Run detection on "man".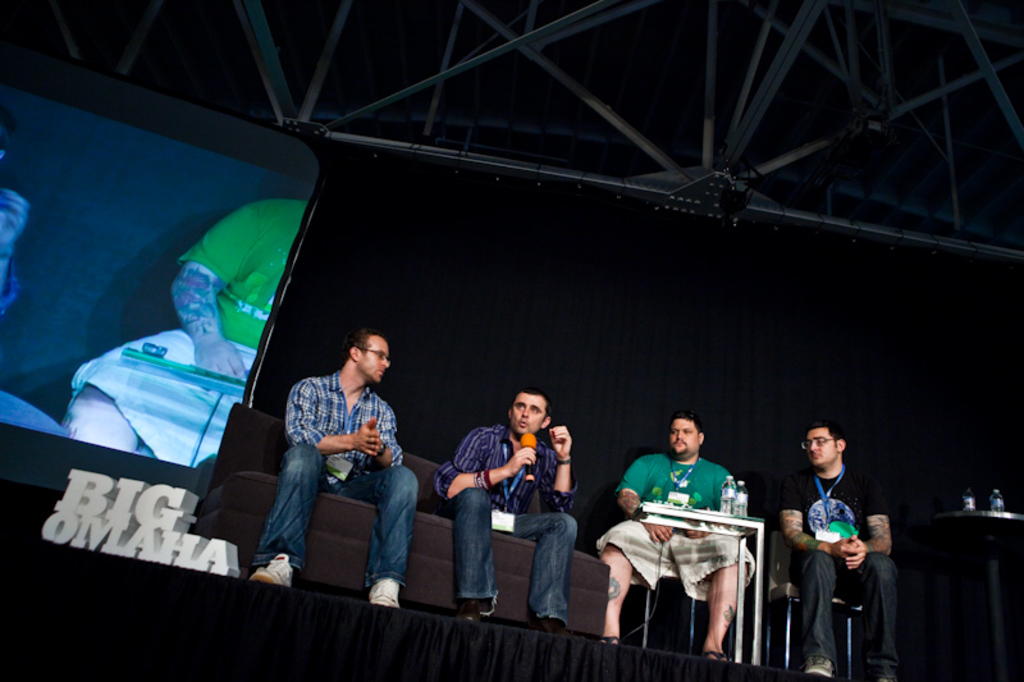
Result: x1=252, y1=329, x2=421, y2=607.
